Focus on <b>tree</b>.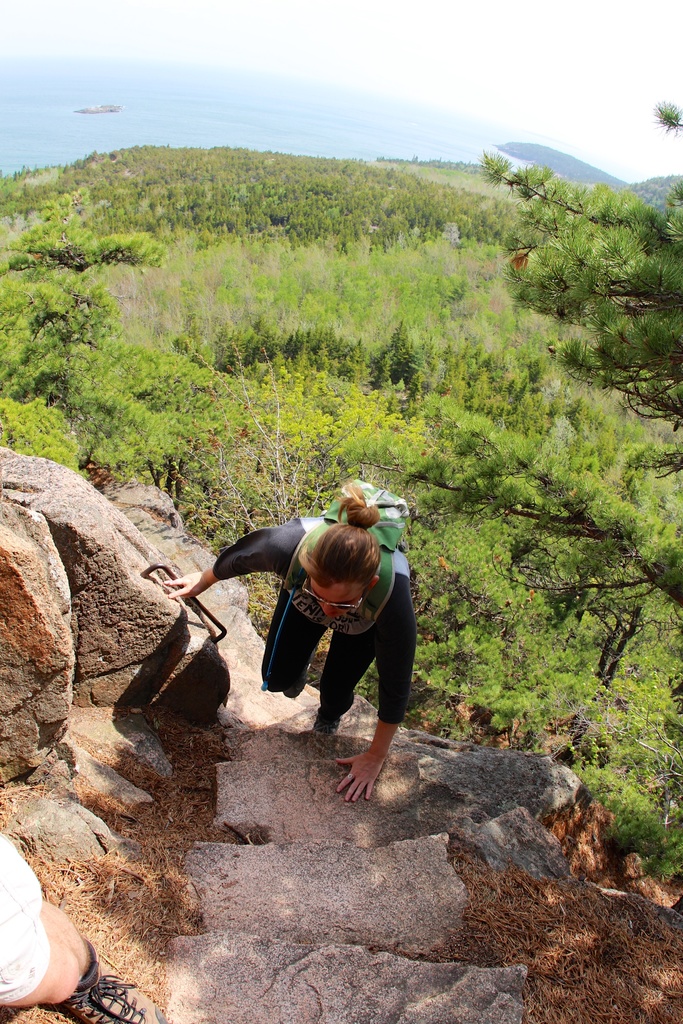
Focused at (left=413, top=152, right=682, bottom=617).
